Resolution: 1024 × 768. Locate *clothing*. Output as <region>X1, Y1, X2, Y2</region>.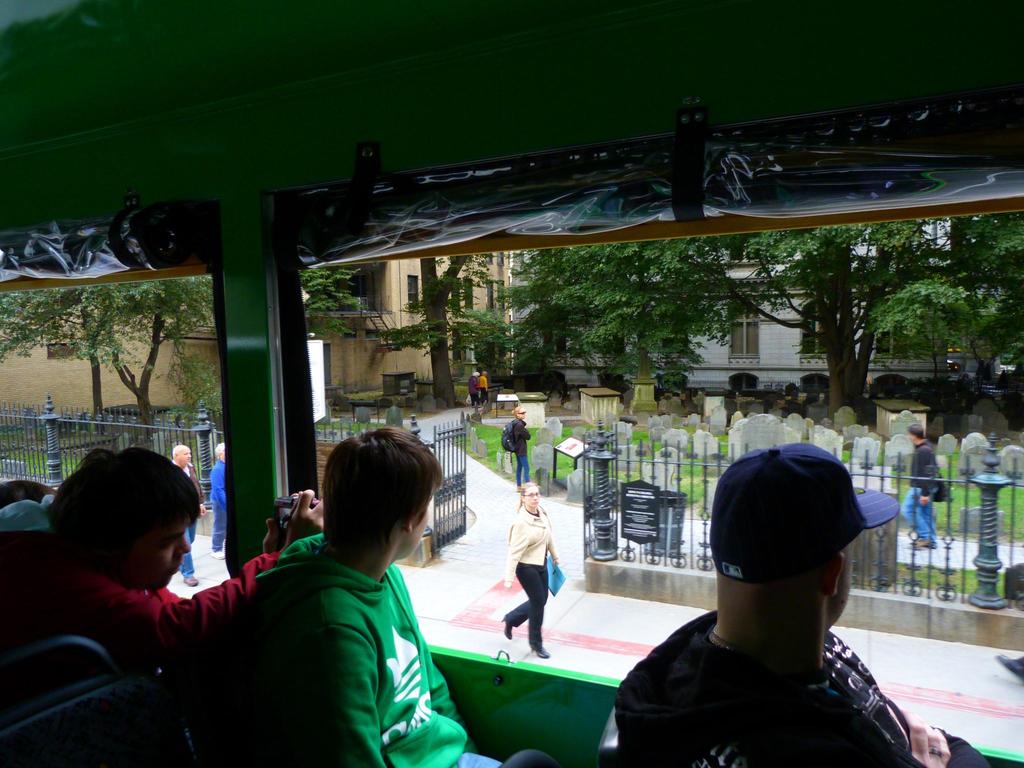
<region>479, 371, 487, 404</region>.
